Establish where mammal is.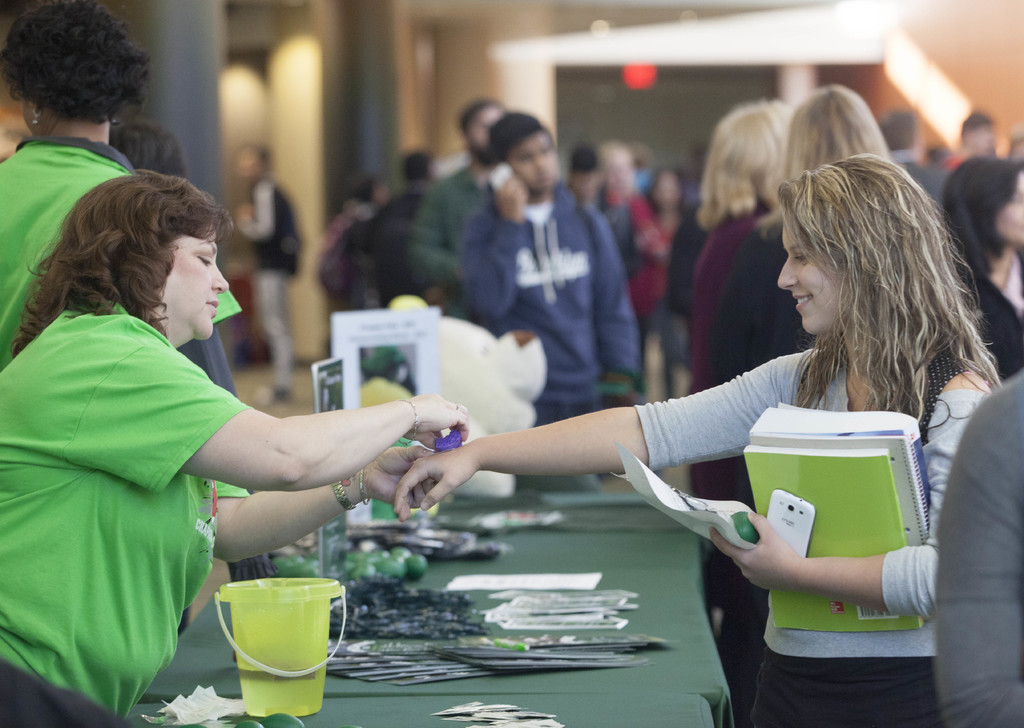
Established at (left=109, top=116, right=234, bottom=398).
